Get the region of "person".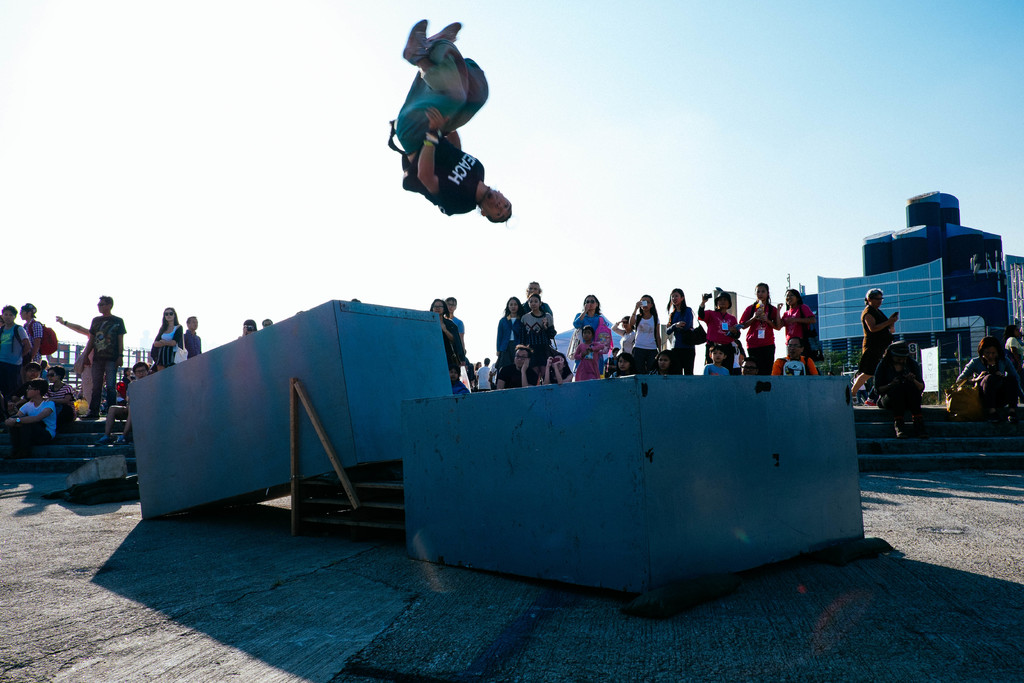
(849,285,899,399).
